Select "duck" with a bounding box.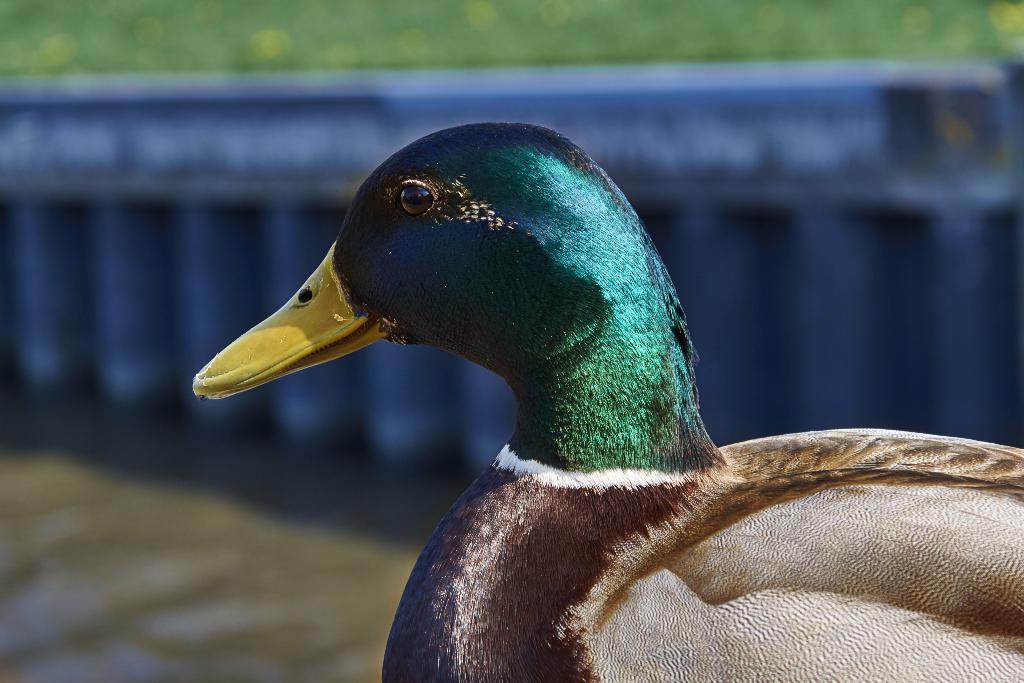
rect(215, 132, 1023, 682).
